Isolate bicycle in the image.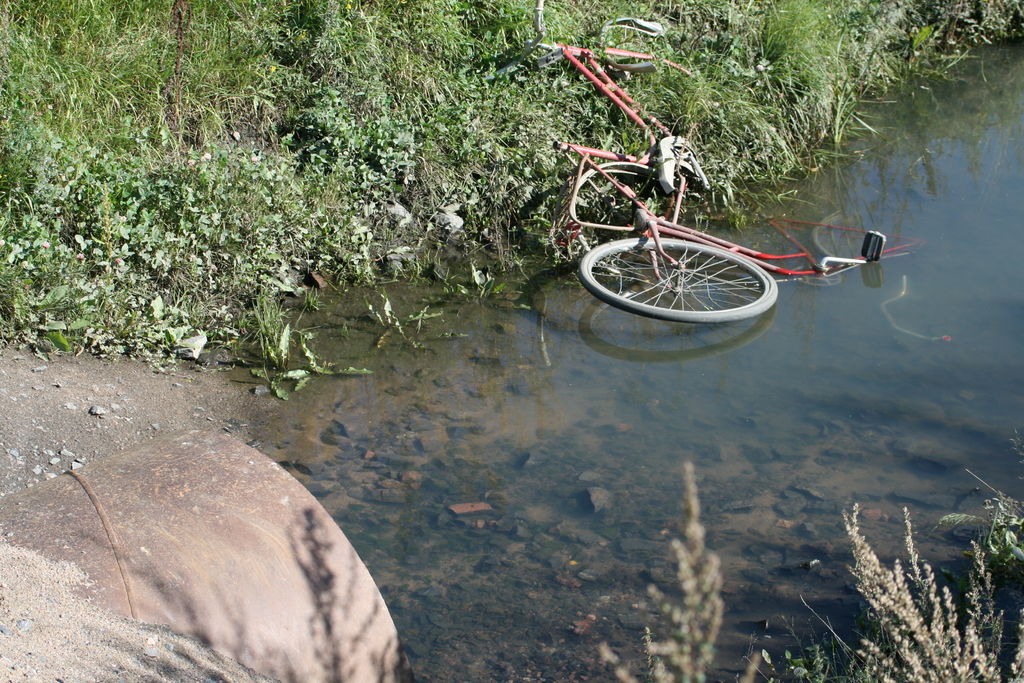
Isolated region: rect(550, 138, 858, 347).
